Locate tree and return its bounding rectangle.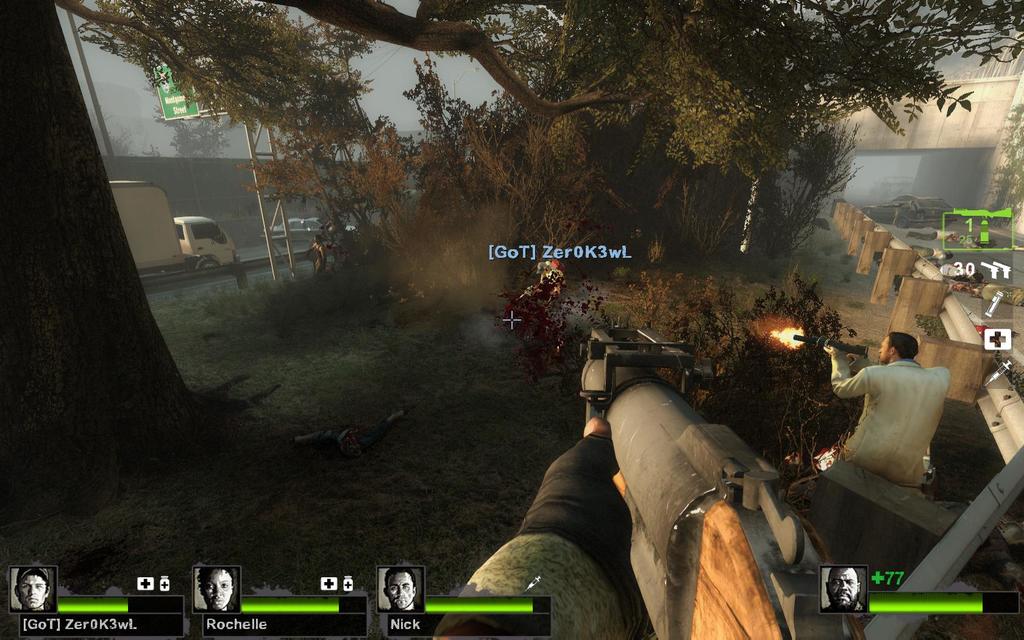
(x1=145, y1=73, x2=235, y2=162).
